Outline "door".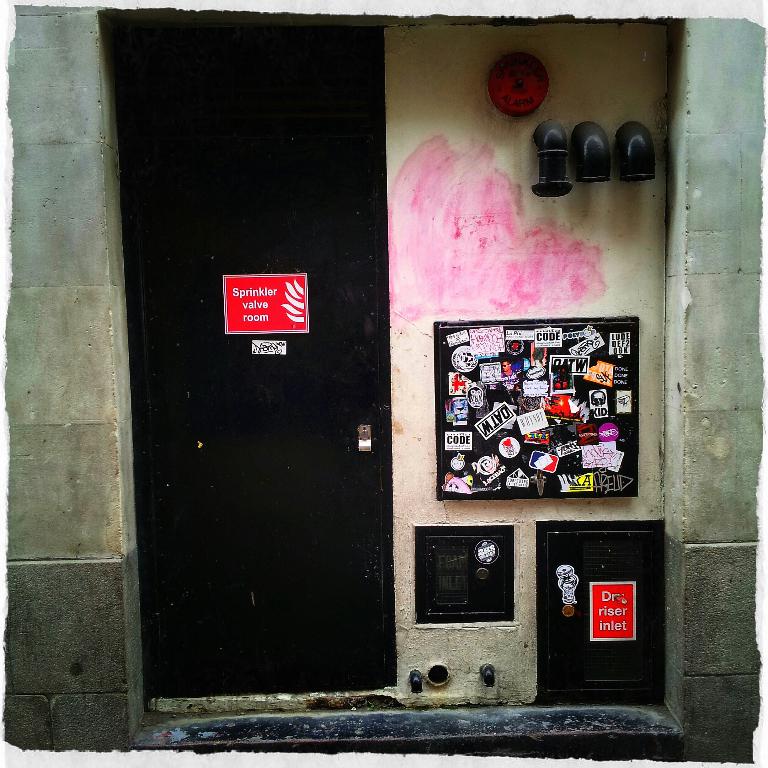
Outline: BBox(142, 23, 381, 707).
